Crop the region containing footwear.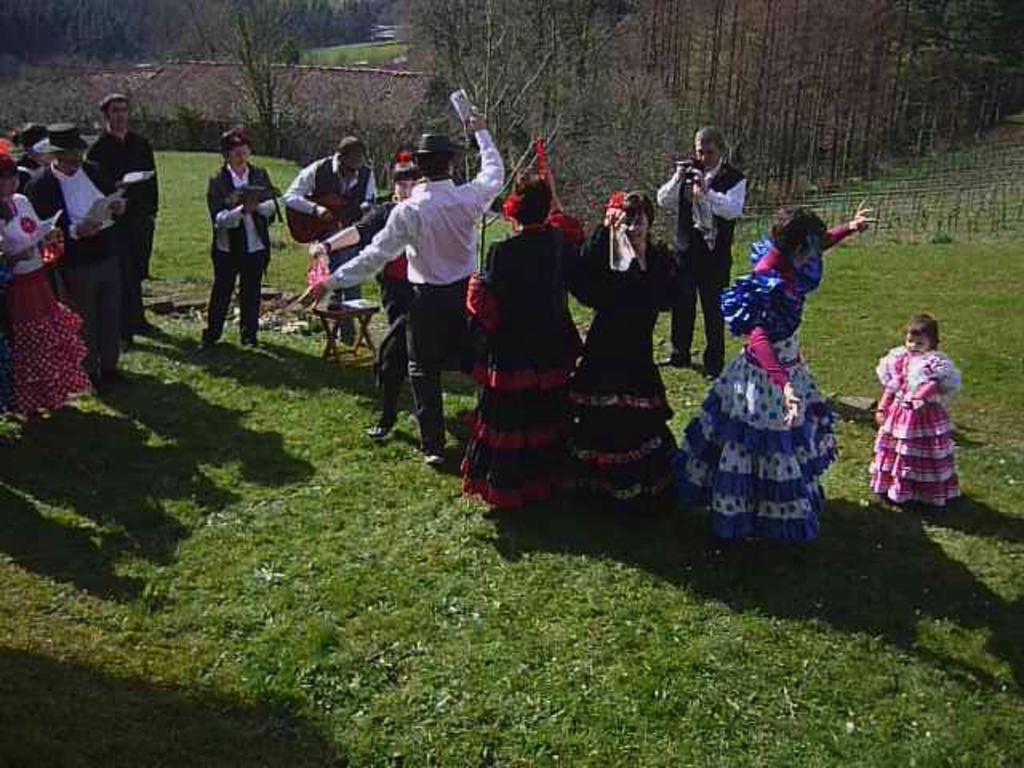
Crop region: 82/376/114/390.
